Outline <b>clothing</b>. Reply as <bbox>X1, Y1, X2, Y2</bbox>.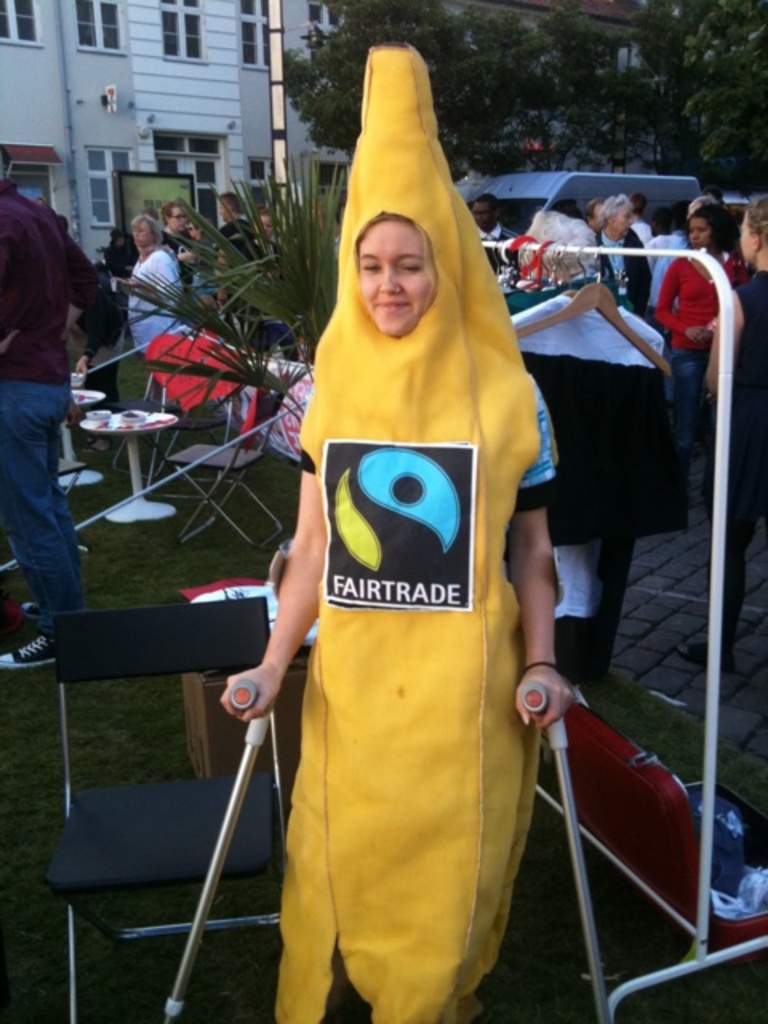
<bbox>477, 218, 522, 264</bbox>.
